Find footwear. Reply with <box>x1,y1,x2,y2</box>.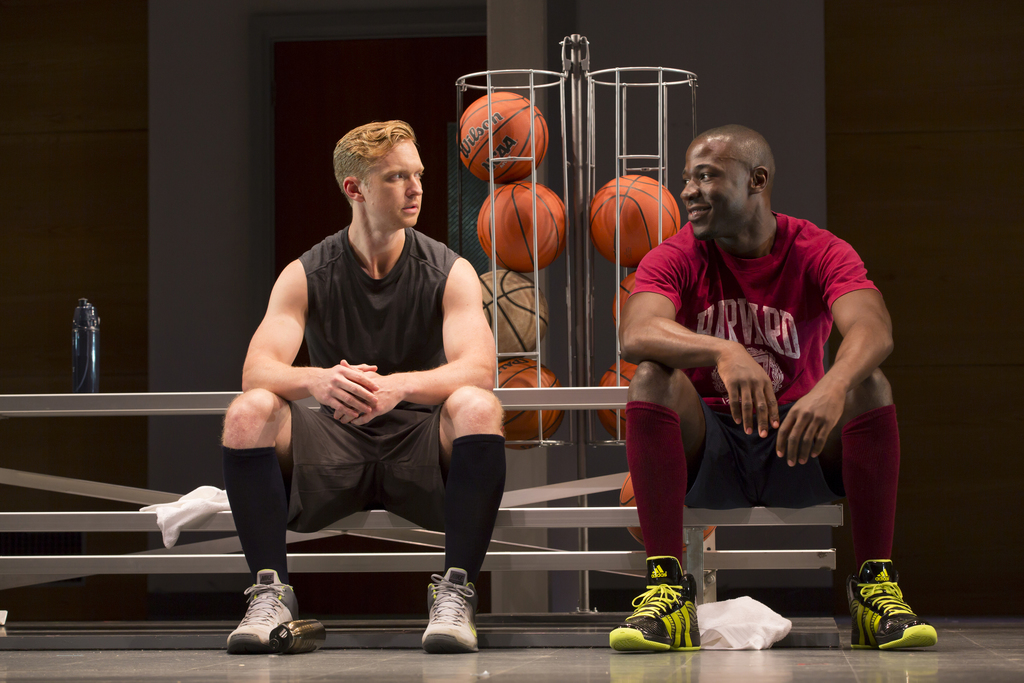
<box>224,584,296,659</box>.
